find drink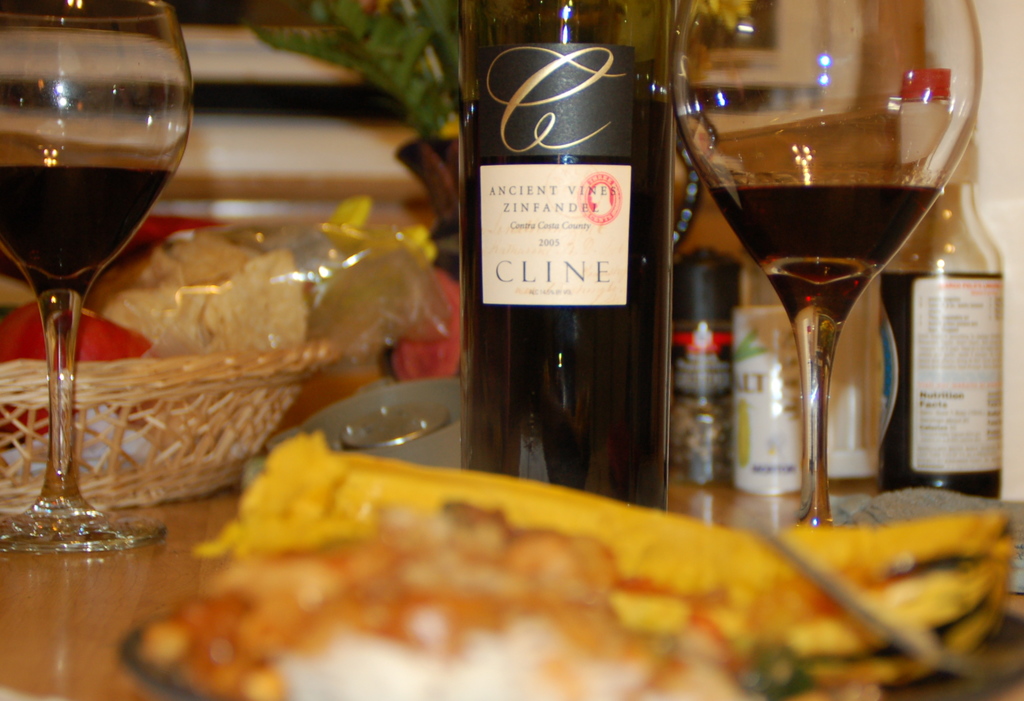
box(870, 270, 1009, 506)
